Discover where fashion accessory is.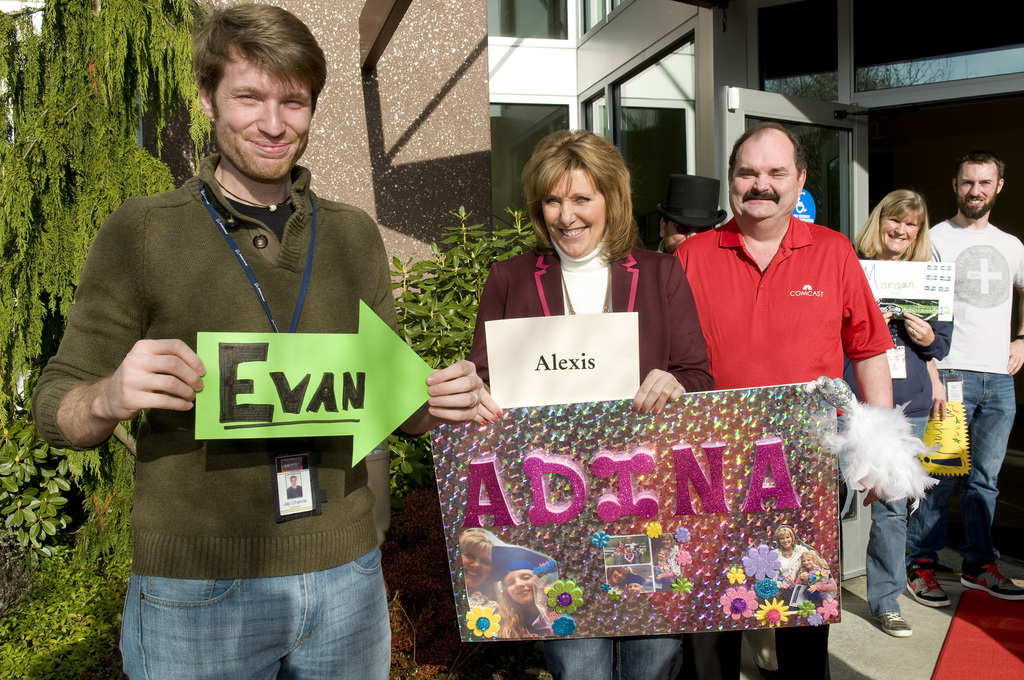
Discovered at bbox=[873, 611, 913, 638].
